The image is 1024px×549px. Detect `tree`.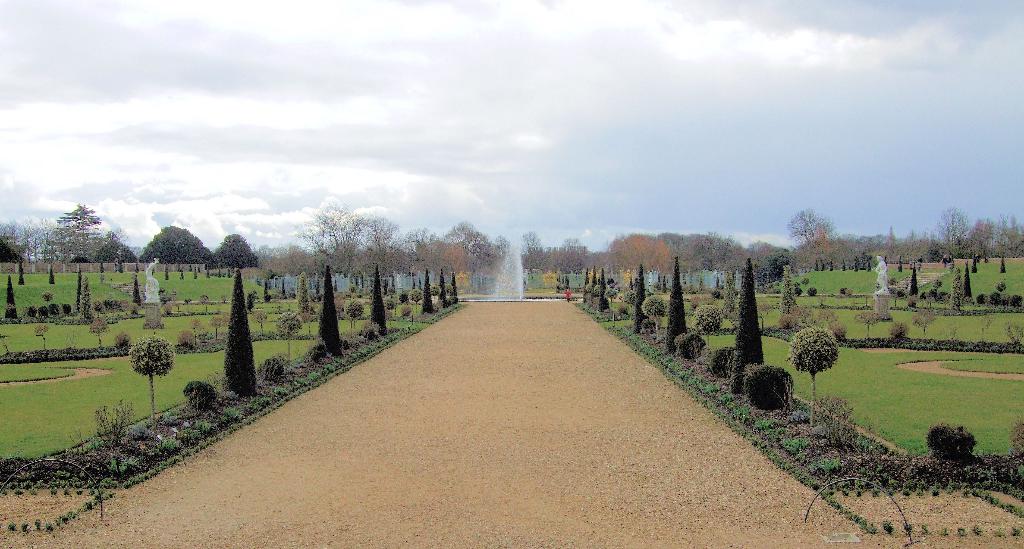
Detection: left=294, top=269, right=310, bottom=322.
